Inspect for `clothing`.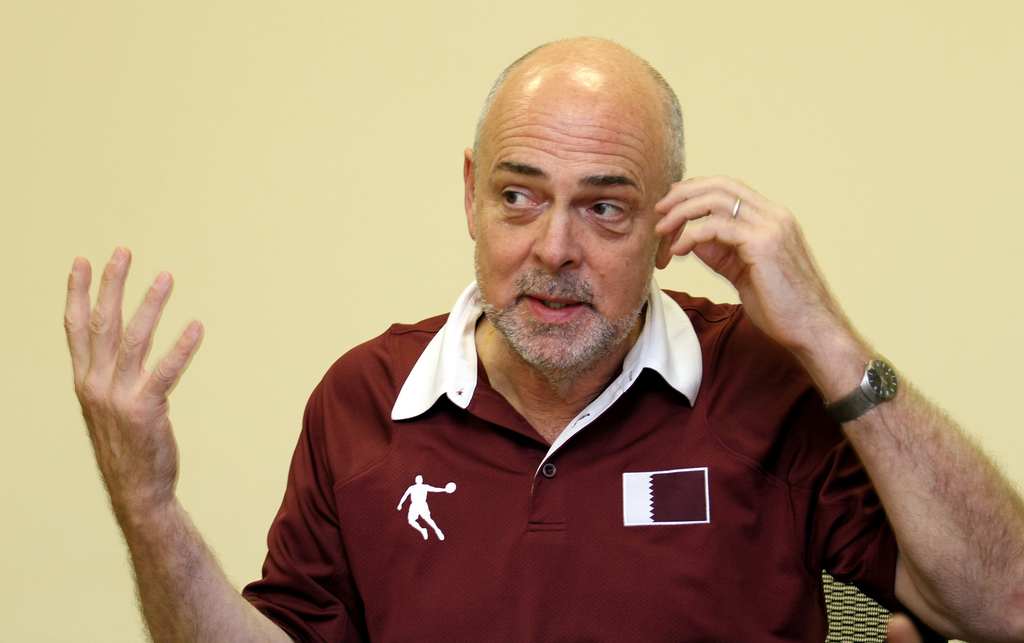
Inspection: [left=250, top=323, right=915, bottom=619].
